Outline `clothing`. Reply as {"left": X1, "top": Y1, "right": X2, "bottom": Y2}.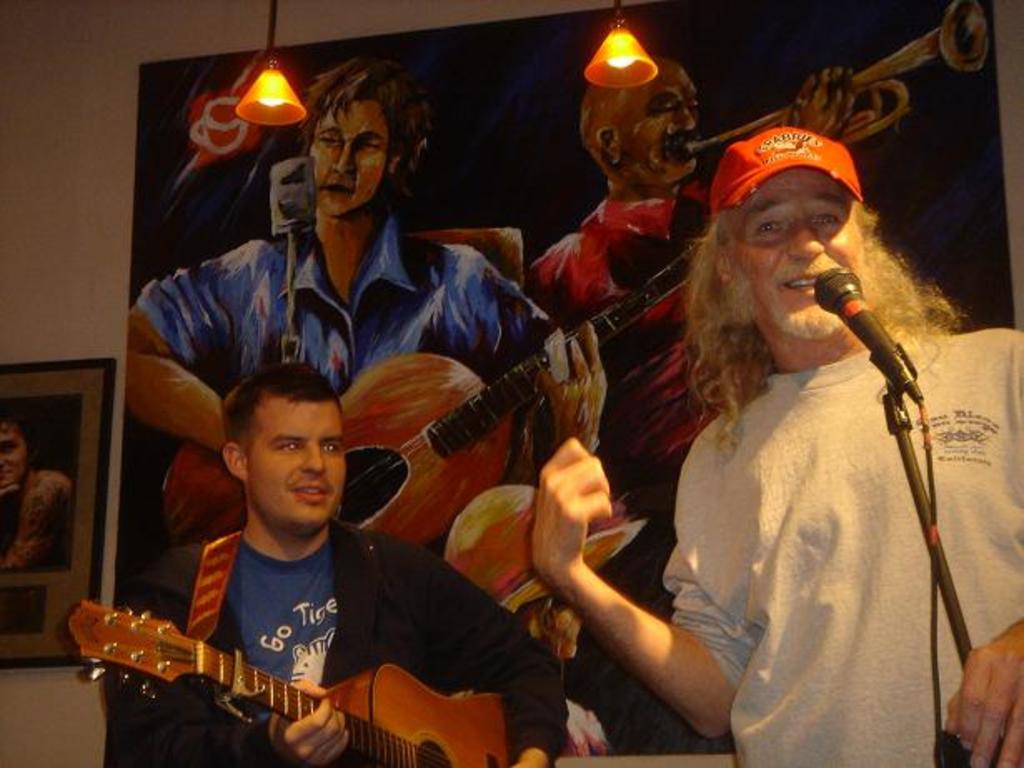
{"left": 523, "top": 175, "right": 768, "bottom": 750}.
